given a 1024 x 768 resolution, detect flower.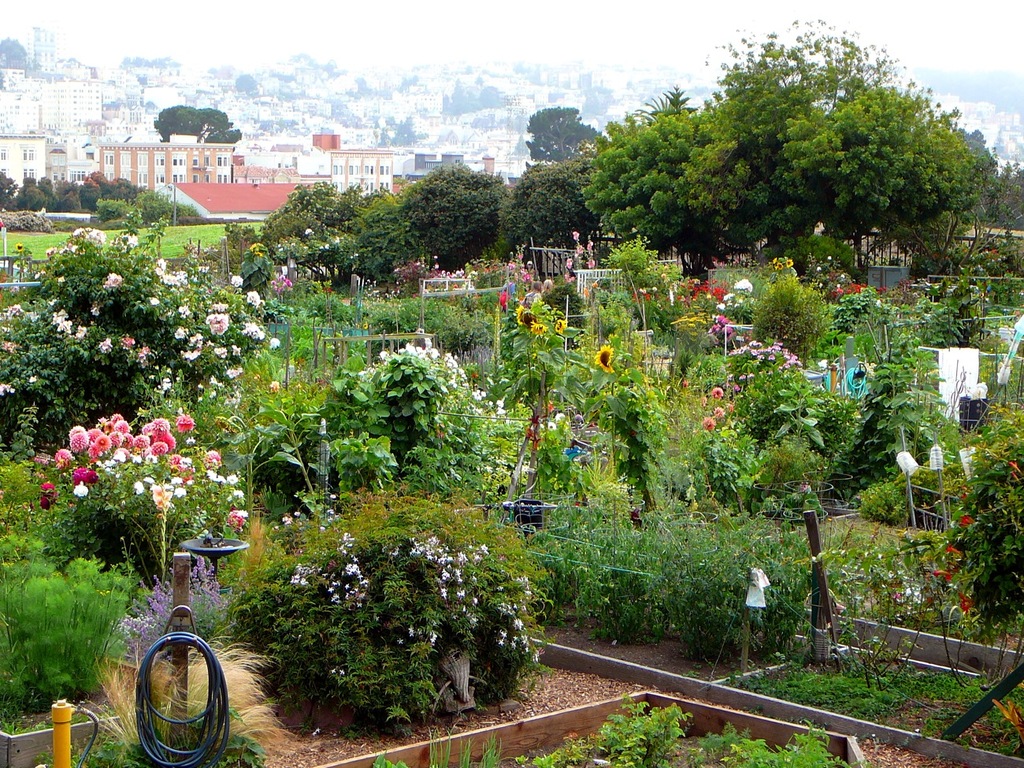
1011, 458, 1021, 480.
